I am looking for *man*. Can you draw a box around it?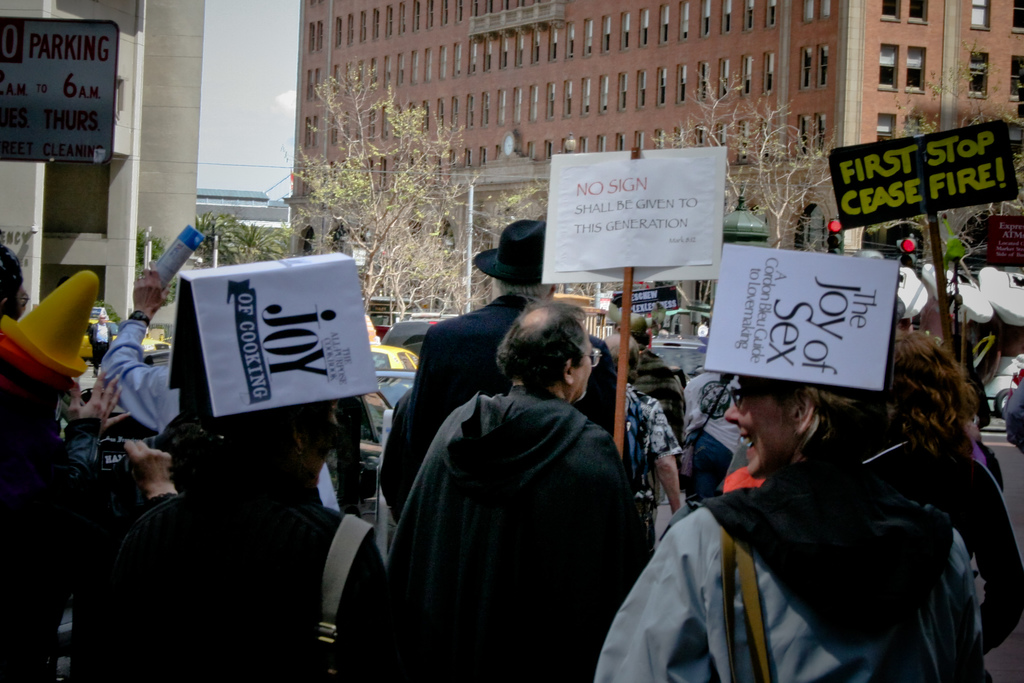
Sure, the bounding box is x1=378, y1=385, x2=412, y2=524.
